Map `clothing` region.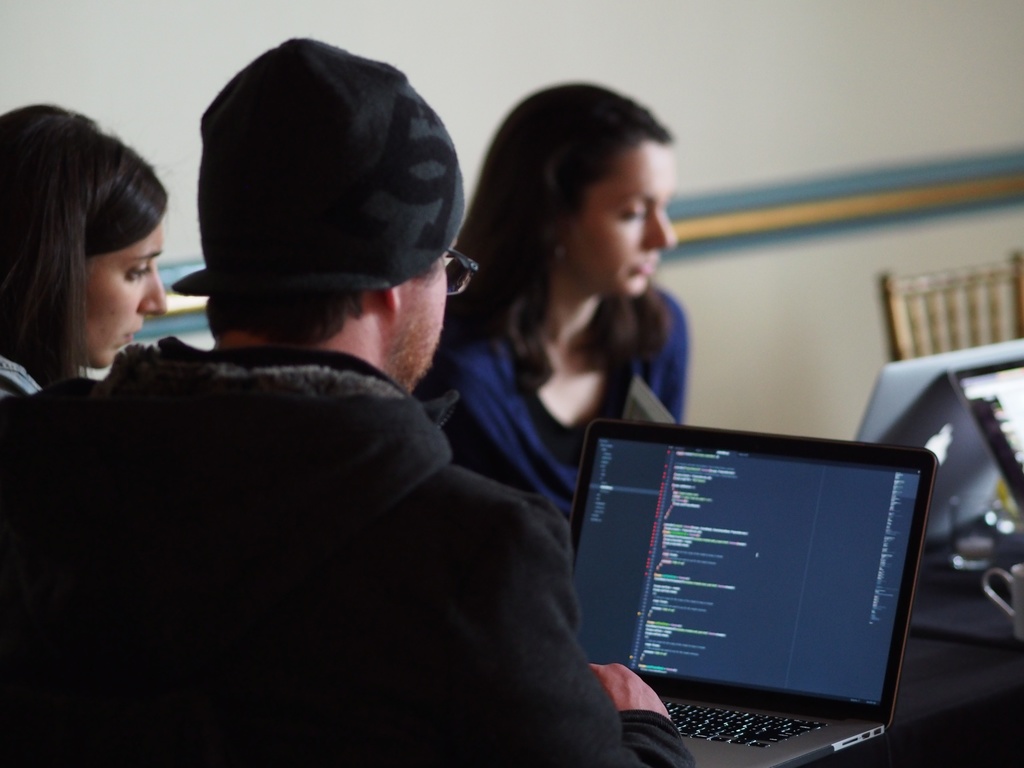
Mapped to bbox=(2, 330, 693, 767).
